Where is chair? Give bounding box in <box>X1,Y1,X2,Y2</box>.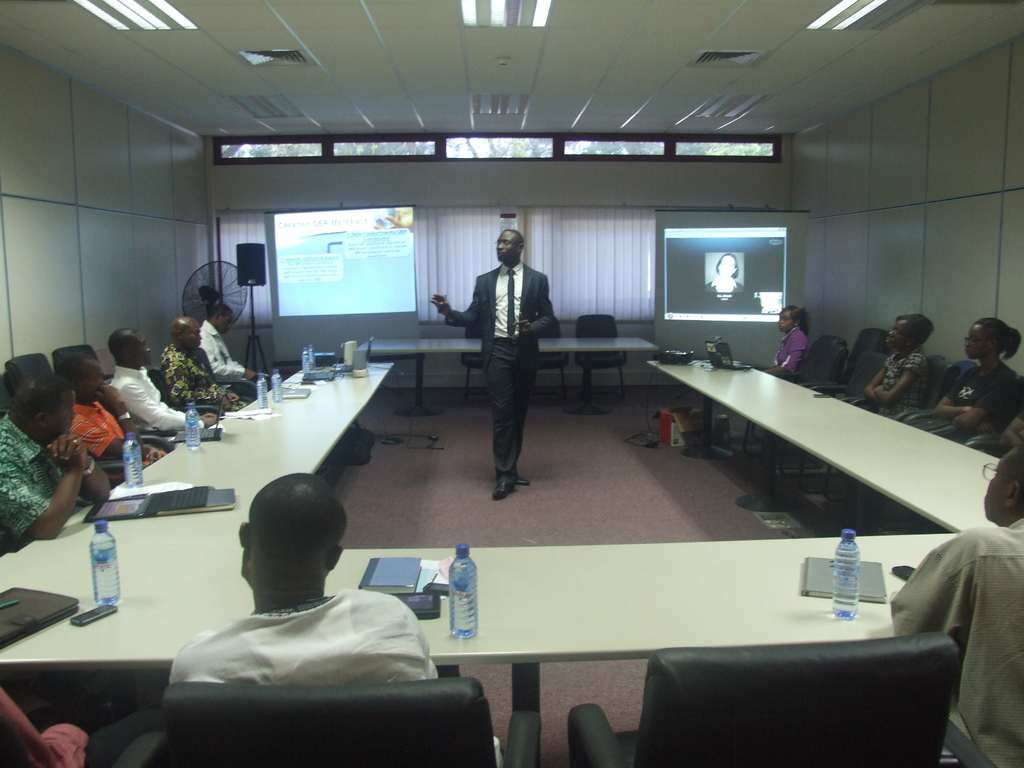
<box>891,360,976,431</box>.
